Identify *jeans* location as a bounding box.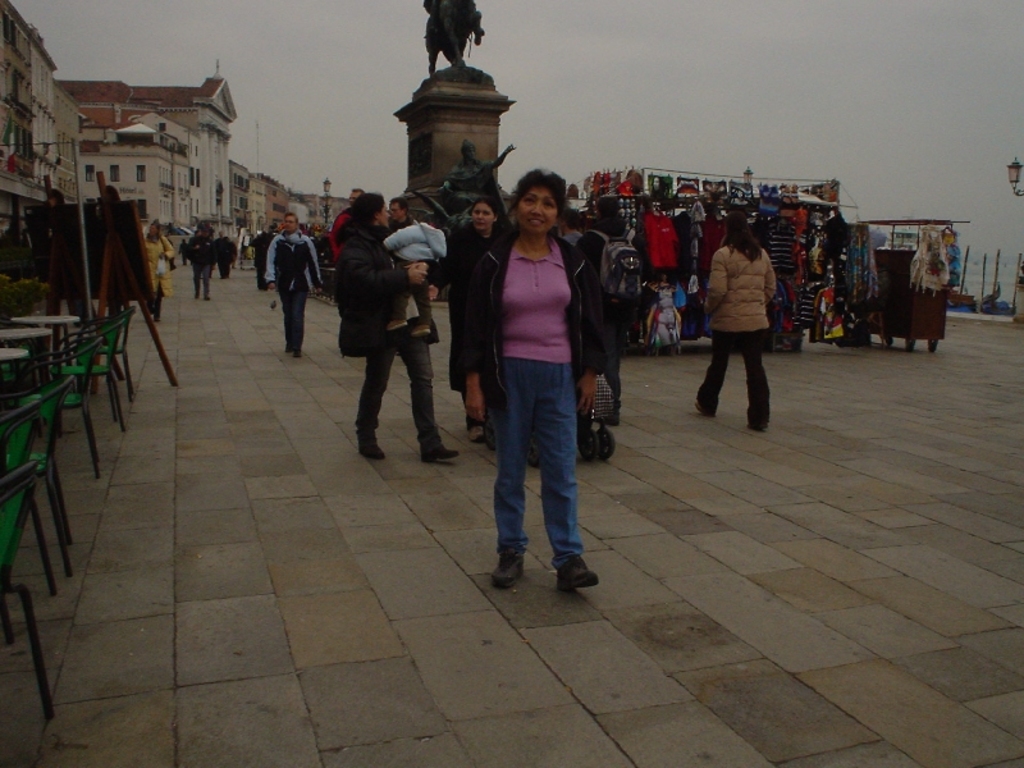
{"left": 374, "top": 334, "right": 436, "bottom": 438}.
